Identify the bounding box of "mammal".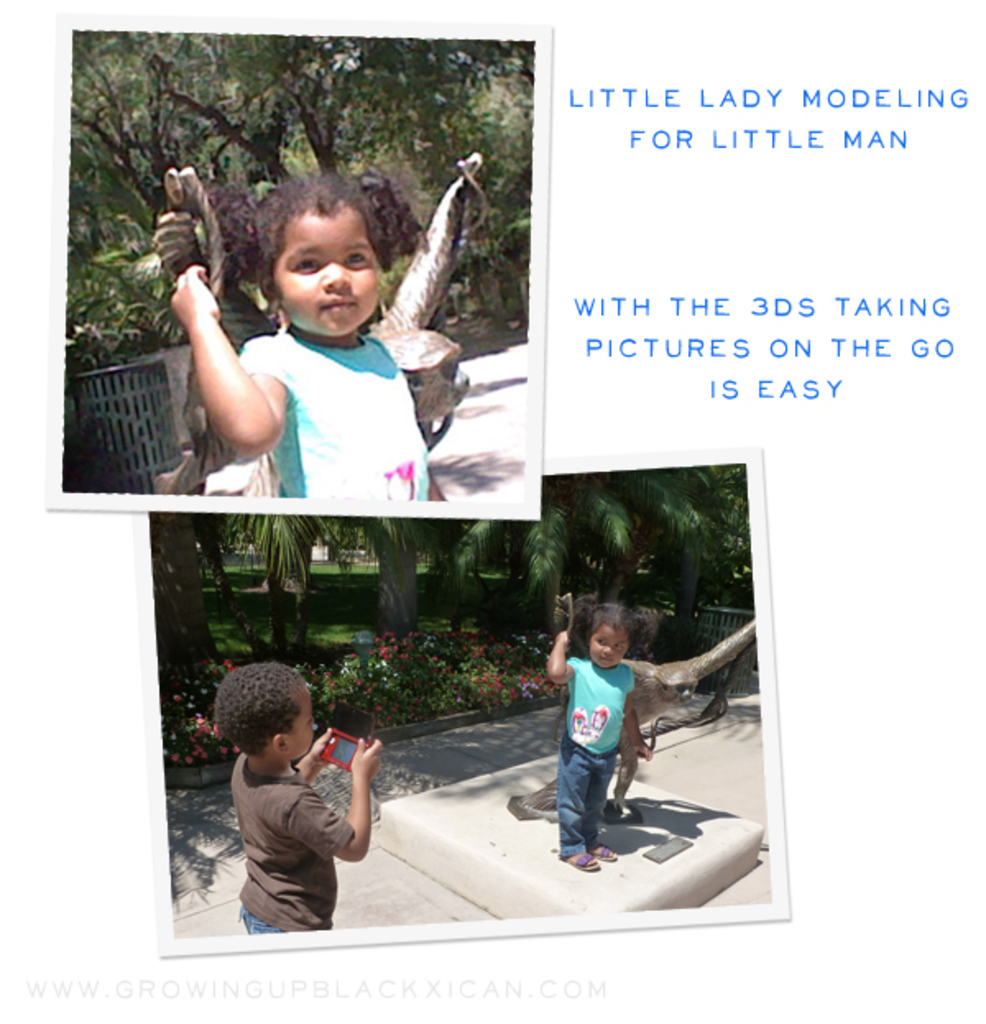
212, 661, 385, 939.
